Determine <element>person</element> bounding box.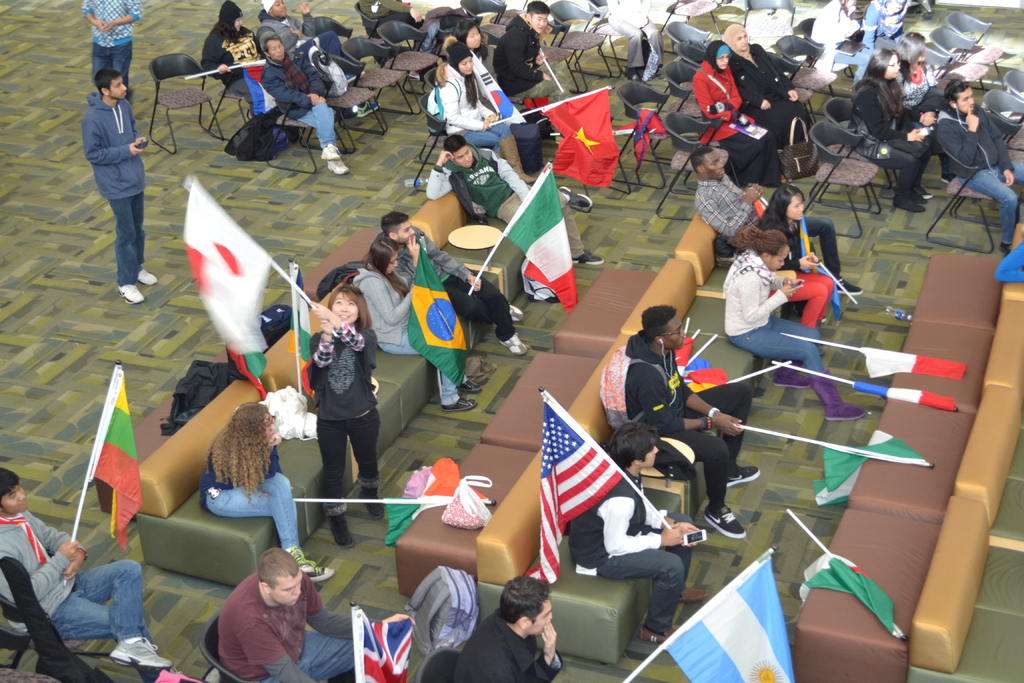
Determined: {"left": 458, "top": 575, "right": 562, "bottom": 682}.
